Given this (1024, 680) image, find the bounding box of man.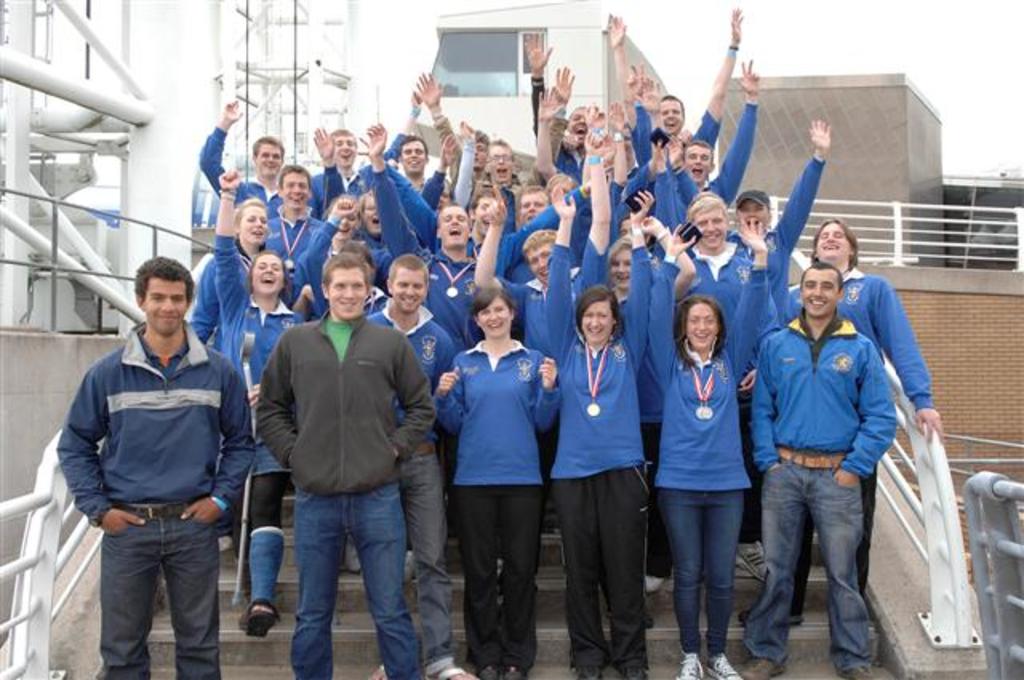
307/128/363/219.
